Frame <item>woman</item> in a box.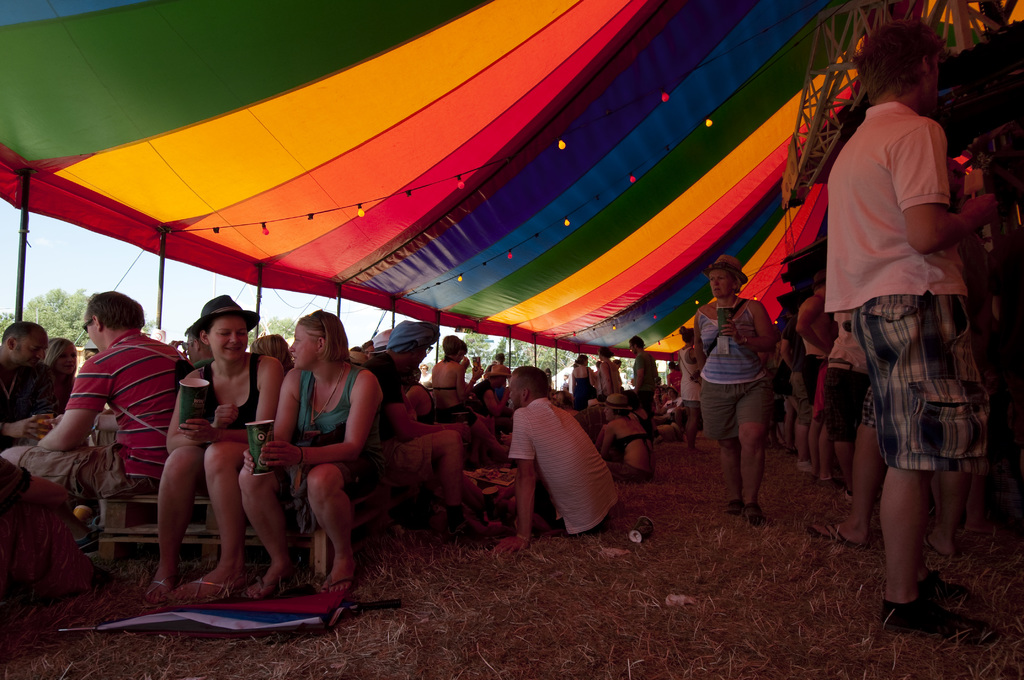
{"x1": 235, "y1": 308, "x2": 385, "y2": 602}.
